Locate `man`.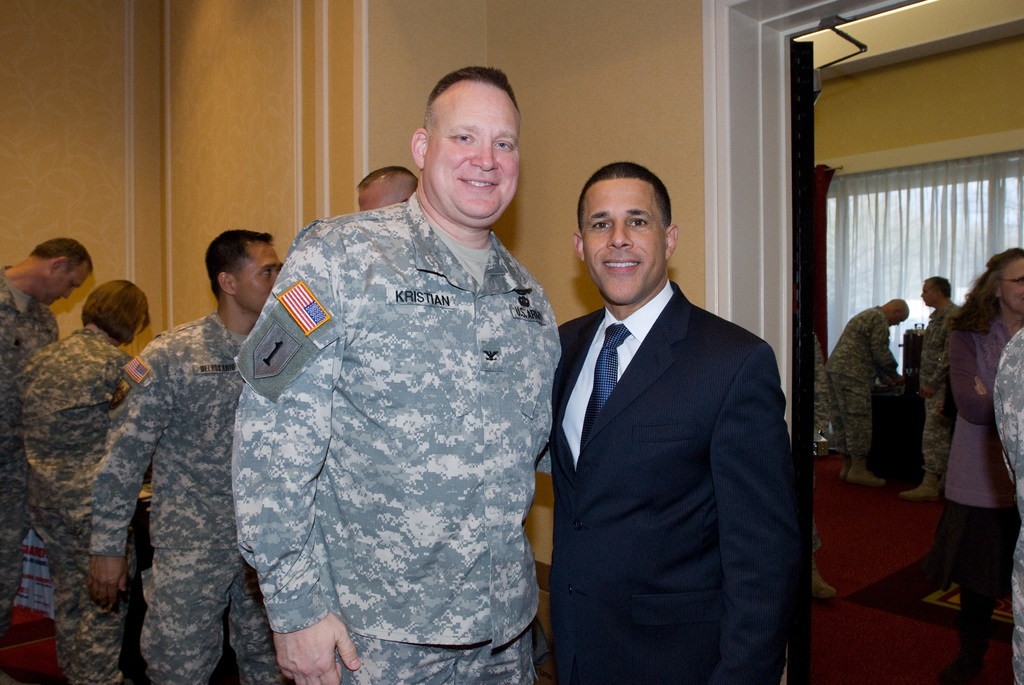
Bounding box: 824/294/910/492.
